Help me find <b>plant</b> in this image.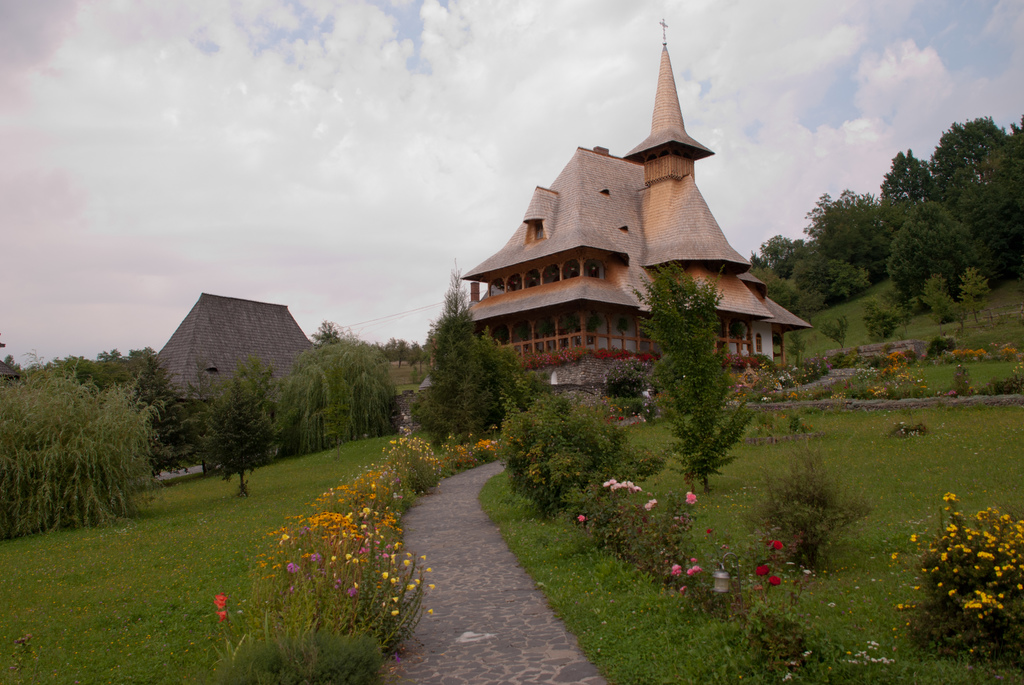
Found it: bbox=[891, 481, 1023, 672].
